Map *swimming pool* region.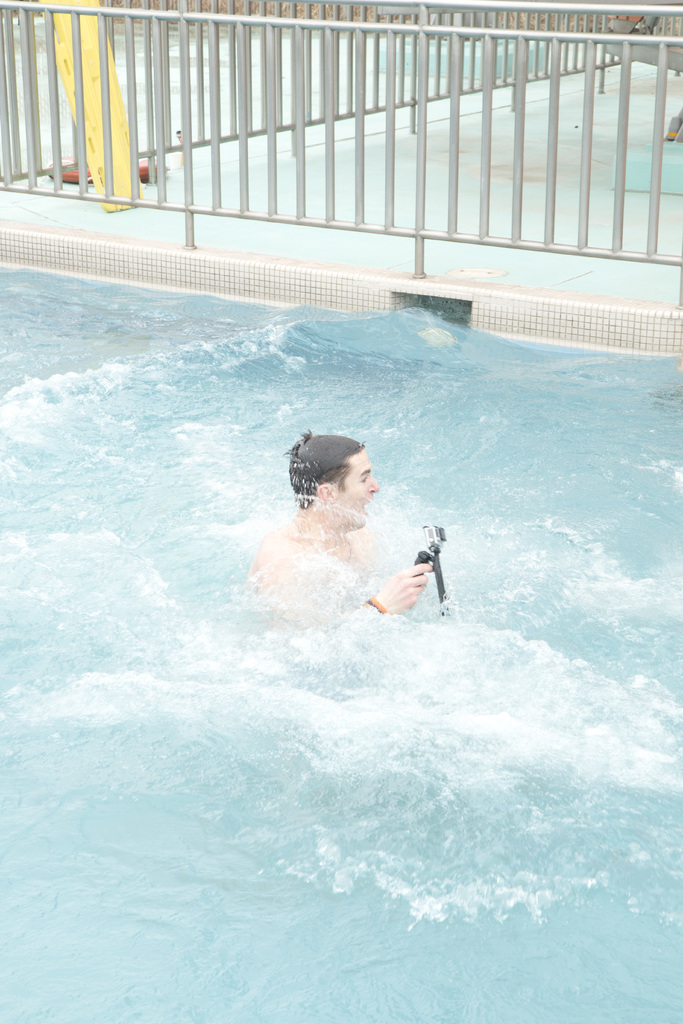
Mapped to region(0, 221, 682, 1023).
